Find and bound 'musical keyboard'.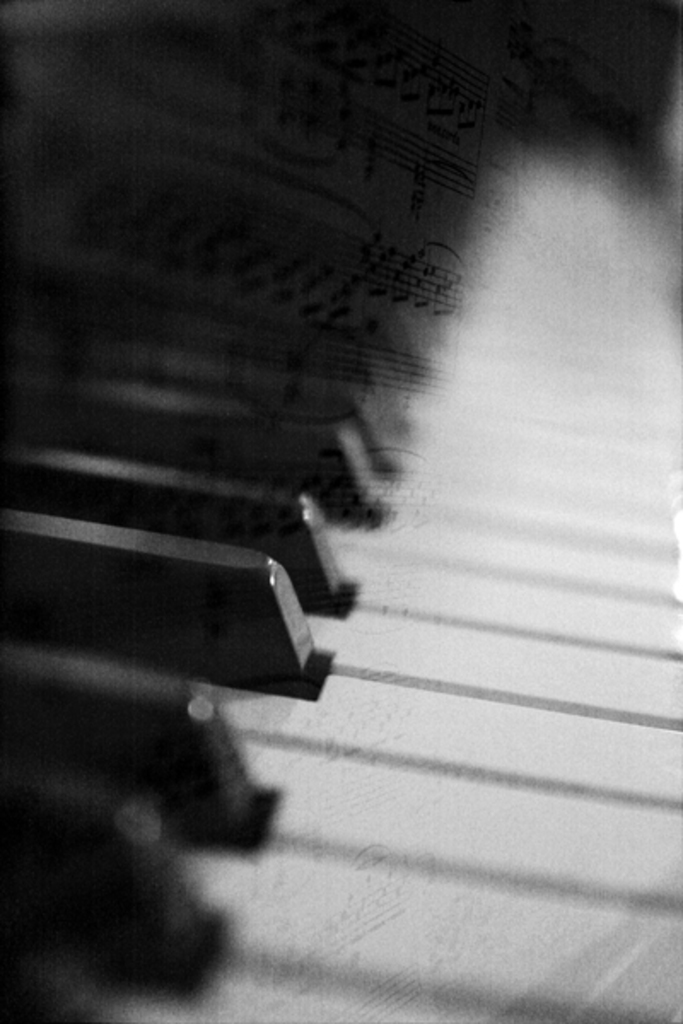
Bound: <region>0, 0, 681, 1022</region>.
